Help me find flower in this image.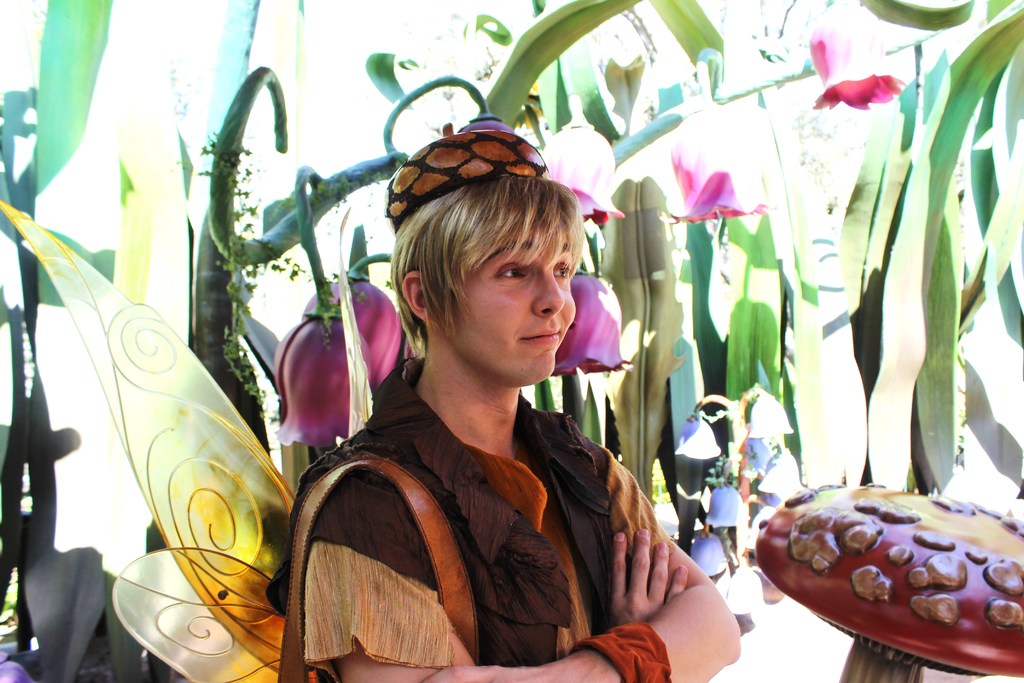
Found it: (808, 0, 905, 114).
